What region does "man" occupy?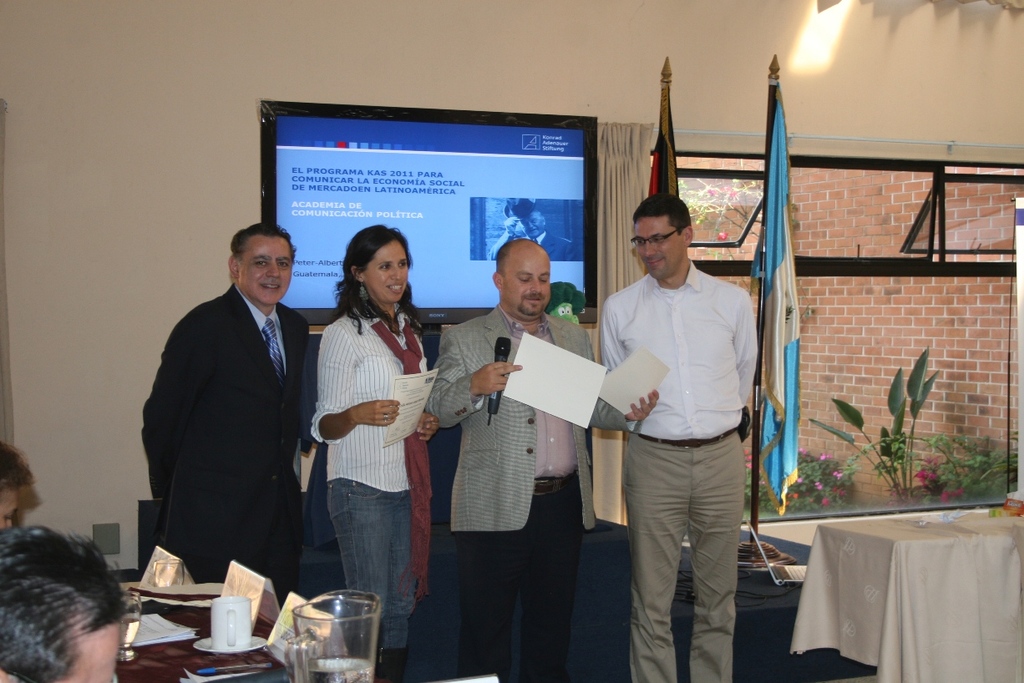
{"x1": 484, "y1": 207, "x2": 574, "y2": 261}.
